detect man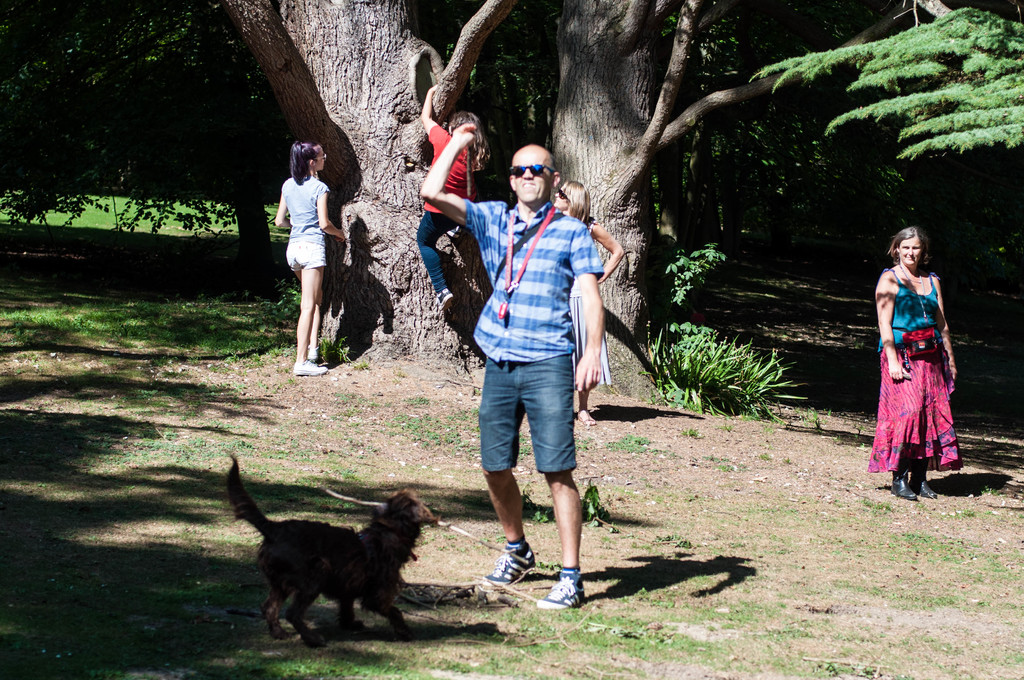
x1=272, y1=160, x2=327, y2=284
